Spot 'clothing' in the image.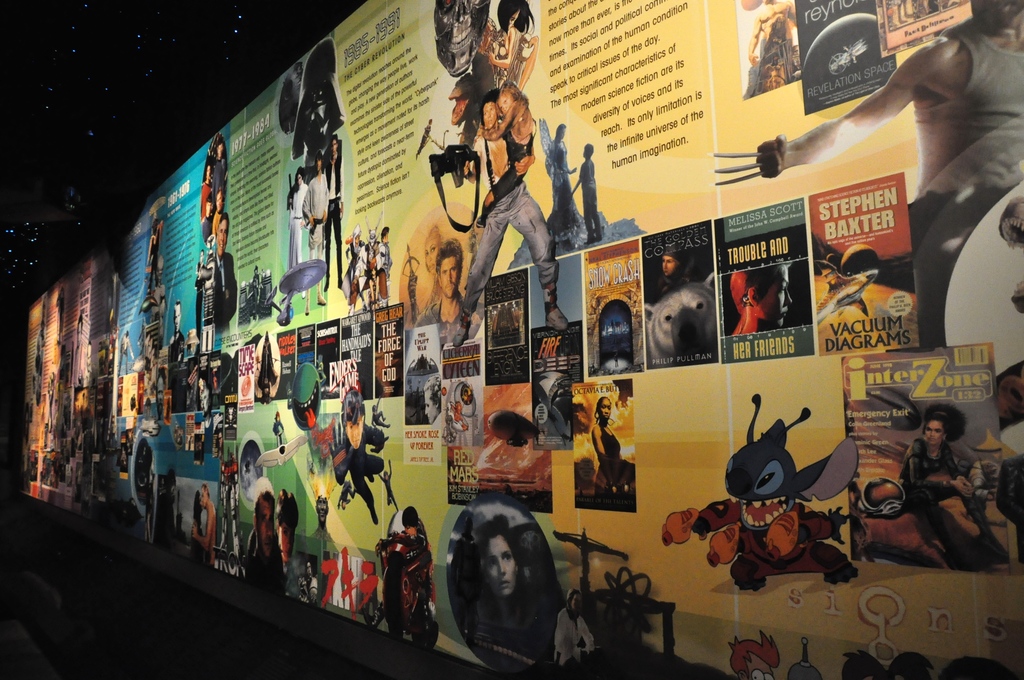
'clothing' found at left=463, top=122, right=563, bottom=314.
